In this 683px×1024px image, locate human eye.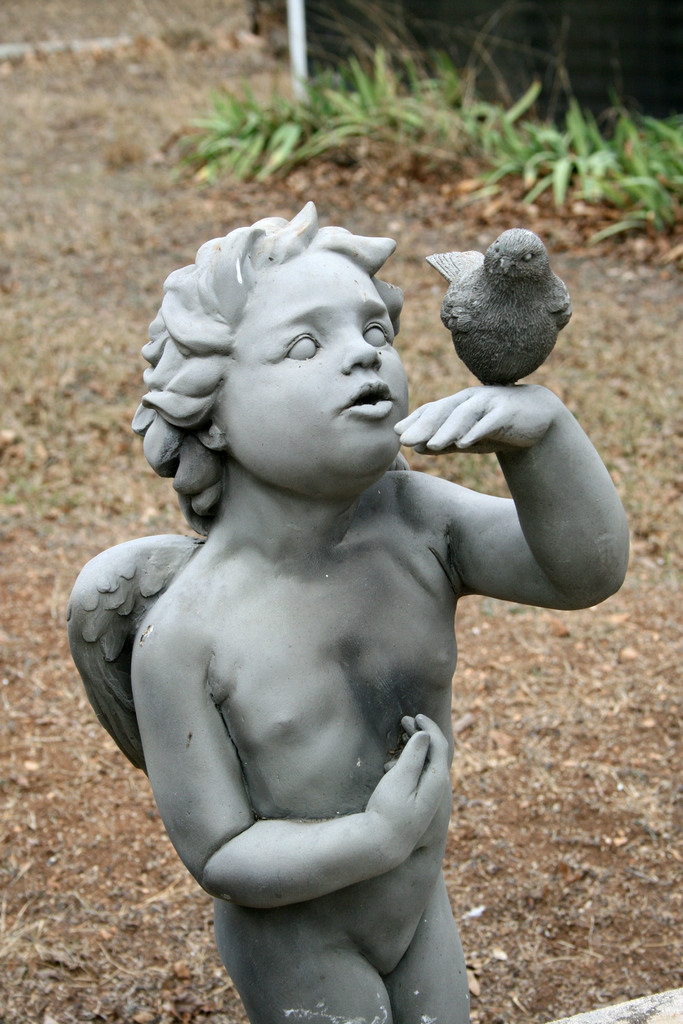
Bounding box: left=358, top=316, right=391, bottom=349.
